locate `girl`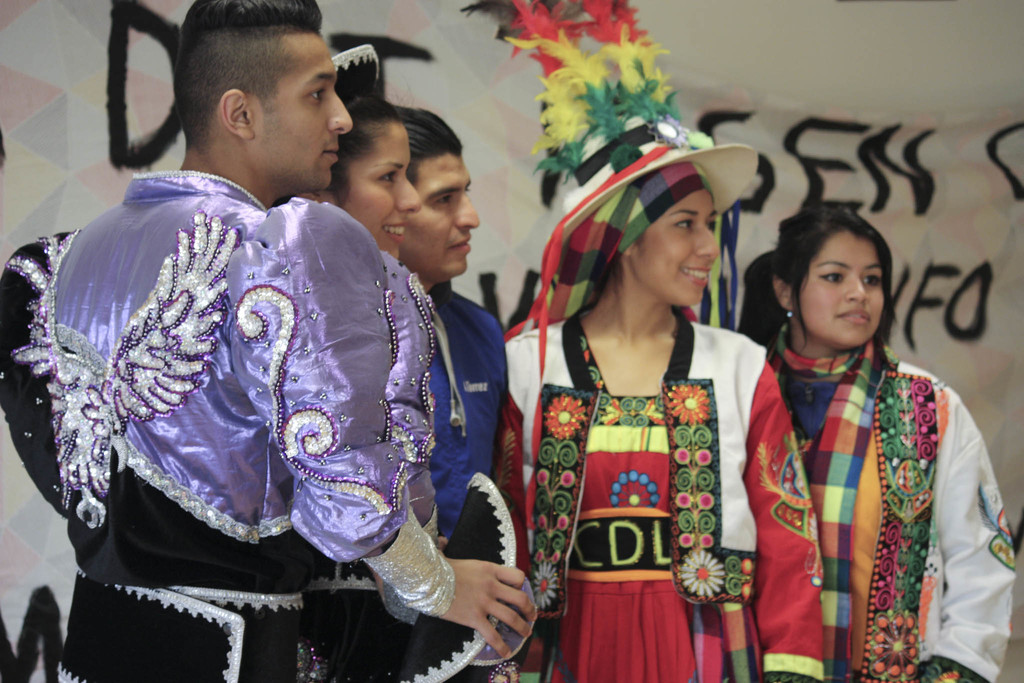
(291,72,414,261)
